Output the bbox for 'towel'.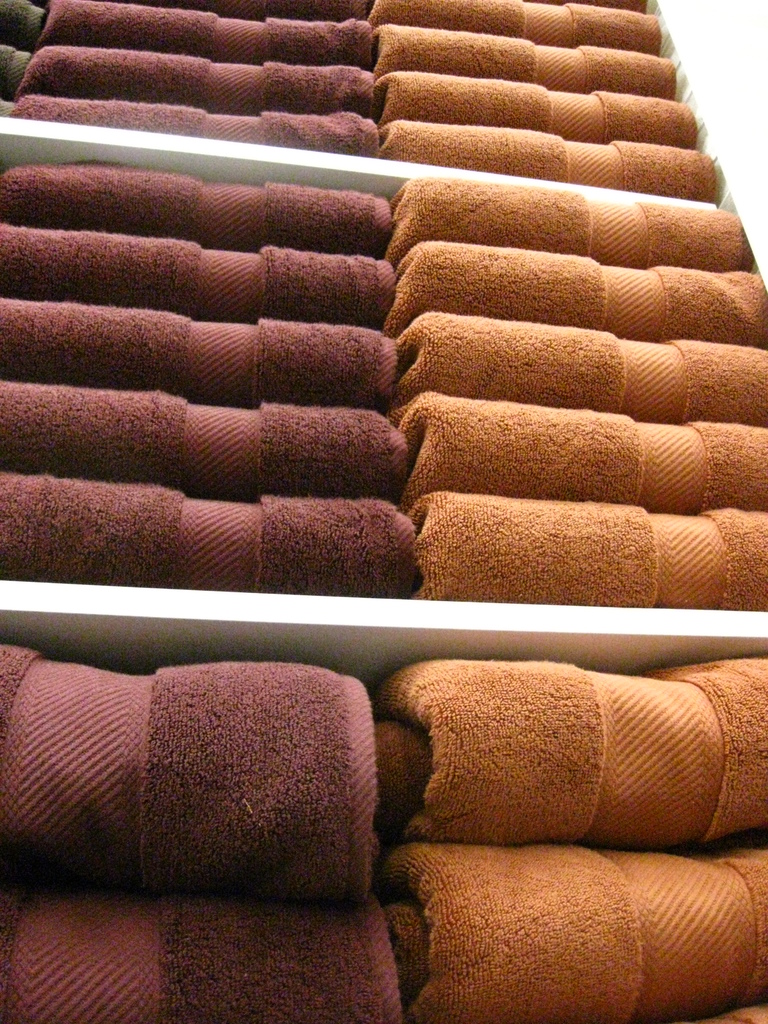
select_region(372, 660, 767, 847).
